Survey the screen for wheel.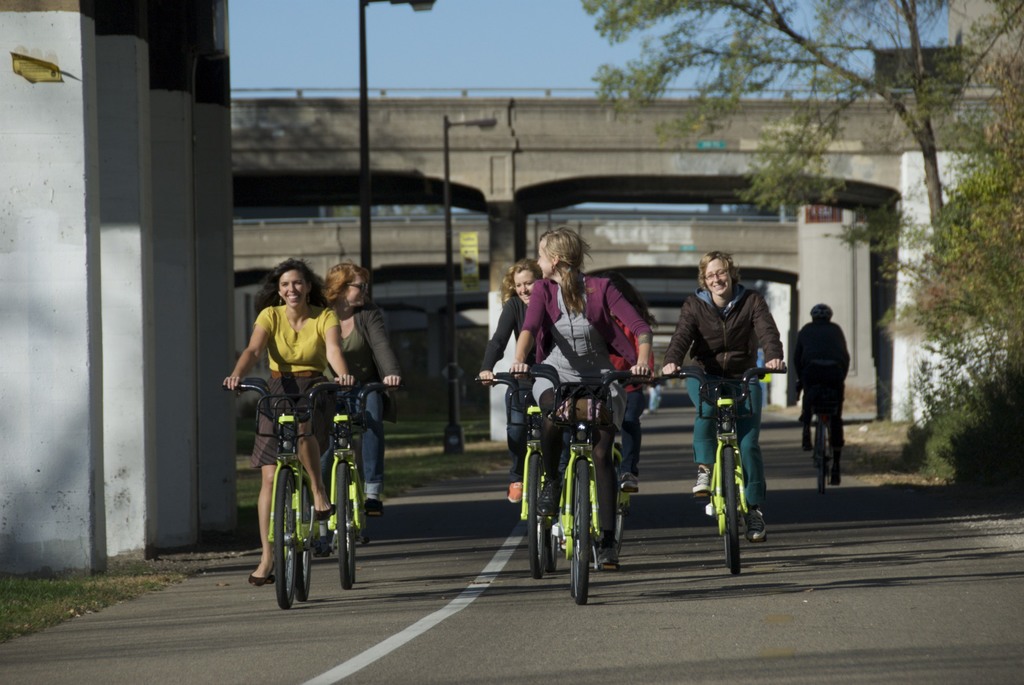
Survey found: <region>294, 481, 308, 602</region>.
